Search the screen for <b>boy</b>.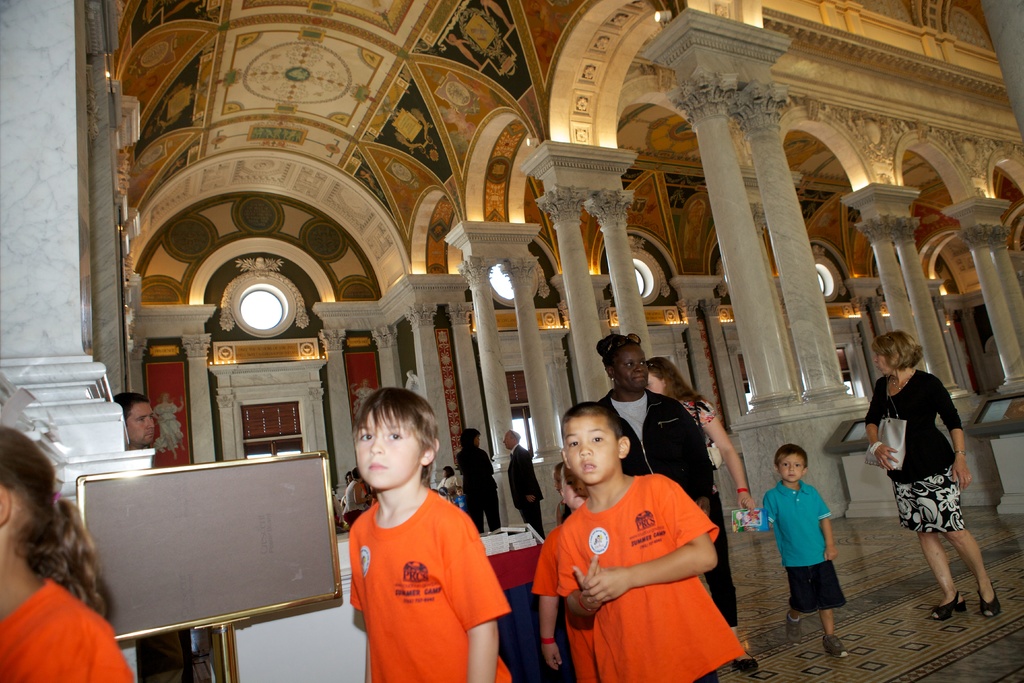
Found at {"x1": 756, "y1": 443, "x2": 850, "y2": 663}.
